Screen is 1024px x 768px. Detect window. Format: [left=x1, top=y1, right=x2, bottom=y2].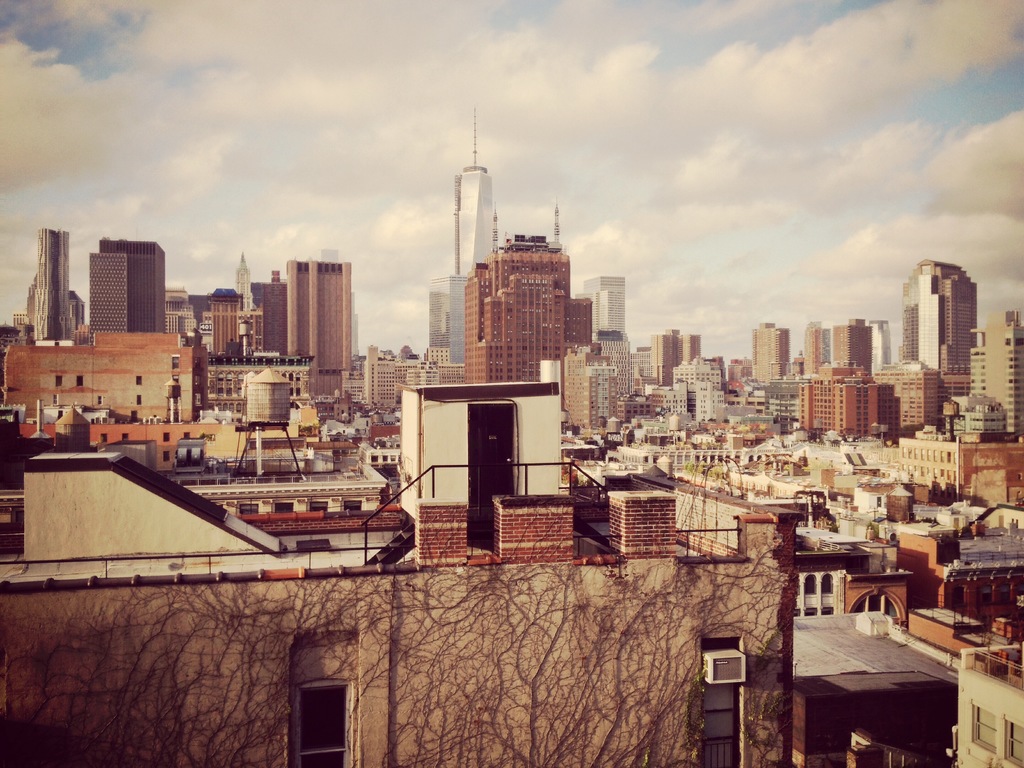
[left=193, top=356, right=204, bottom=367].
